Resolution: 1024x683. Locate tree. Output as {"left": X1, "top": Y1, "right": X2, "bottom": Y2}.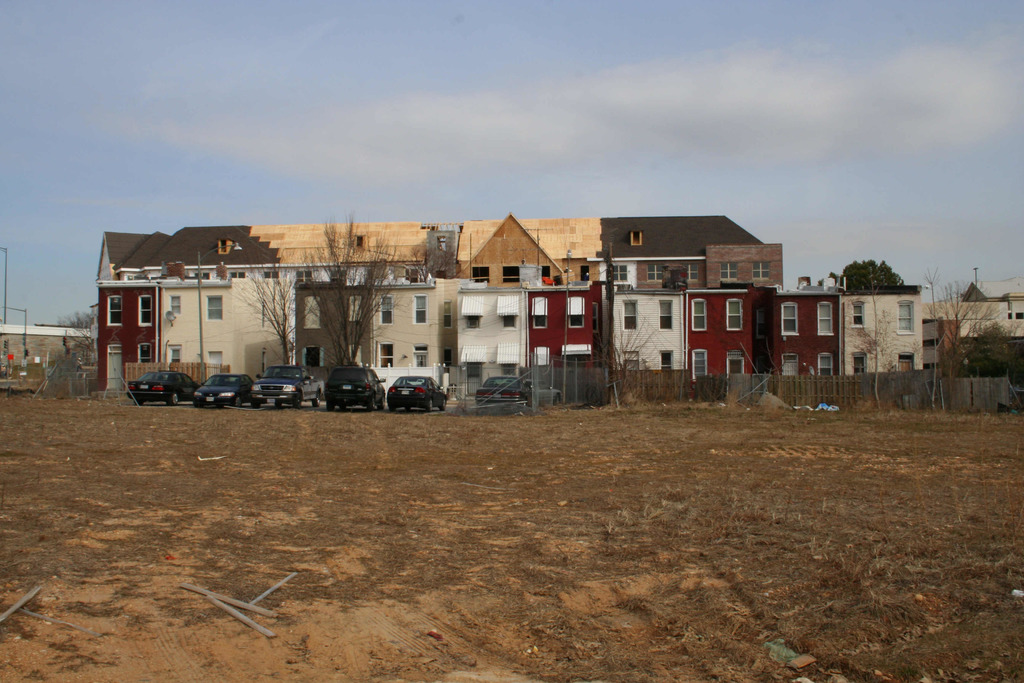
{"left": 227, "top": 215, "right": 414, "bottom": 404}.
